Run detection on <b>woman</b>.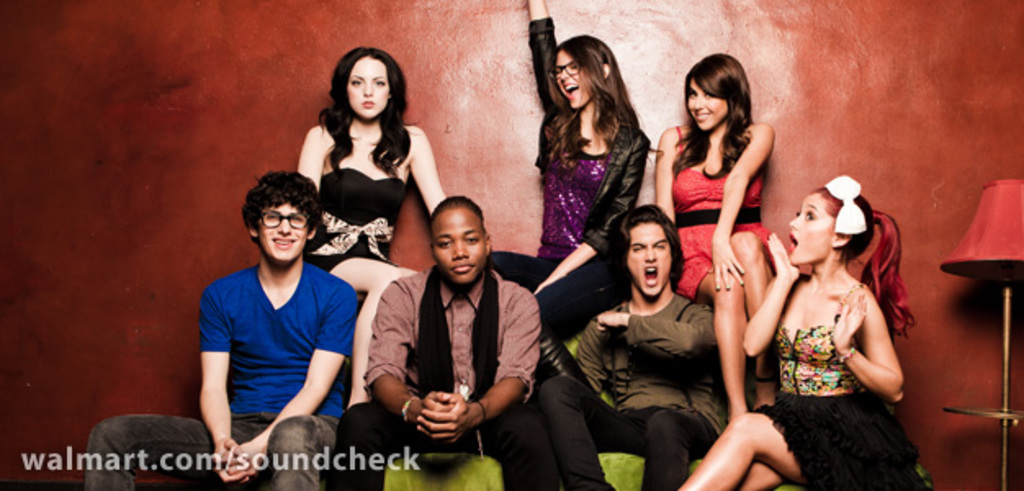
Result: bbox(651, 49, 782, 434).
